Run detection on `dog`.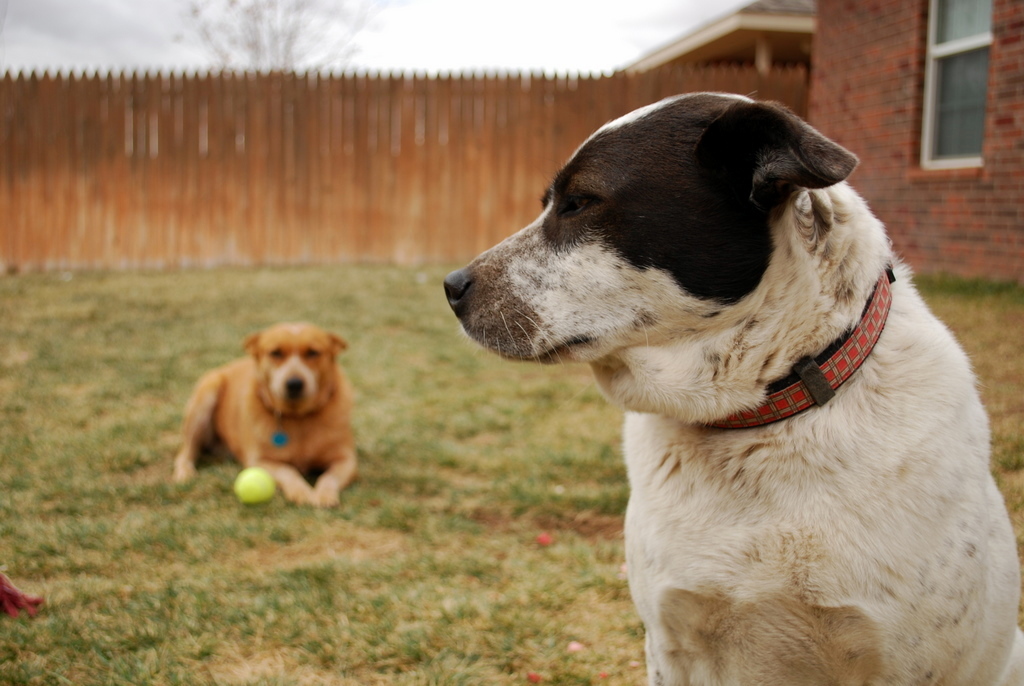
Result: (441,91,1023,685).
